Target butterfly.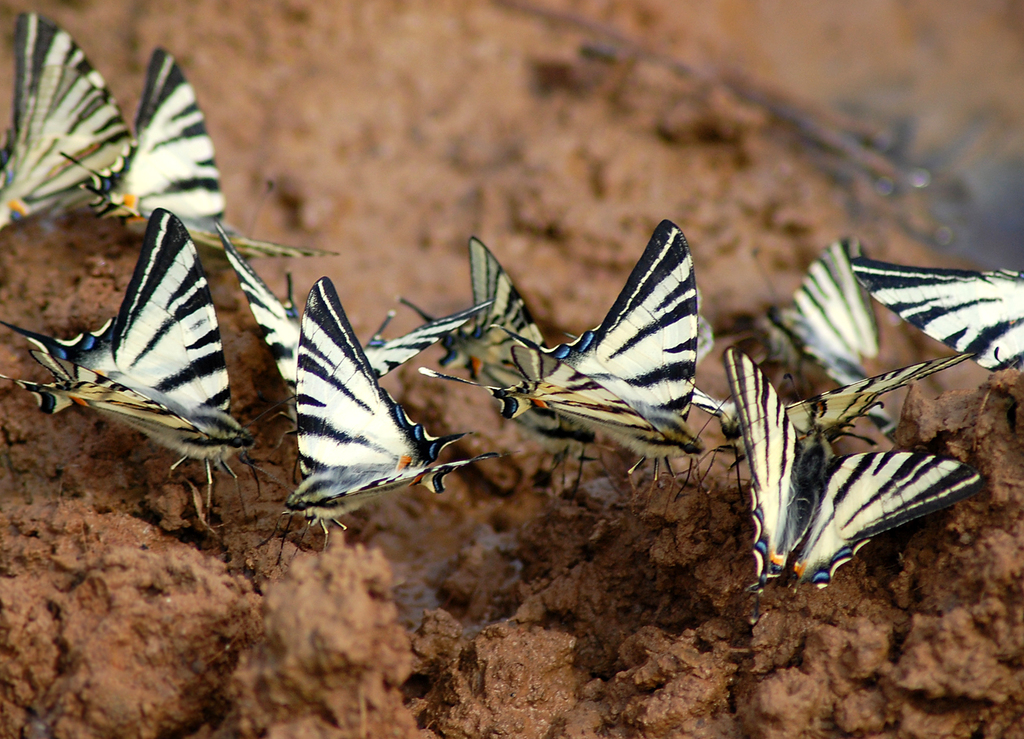
Target region: 775, 348, 977, 504.
